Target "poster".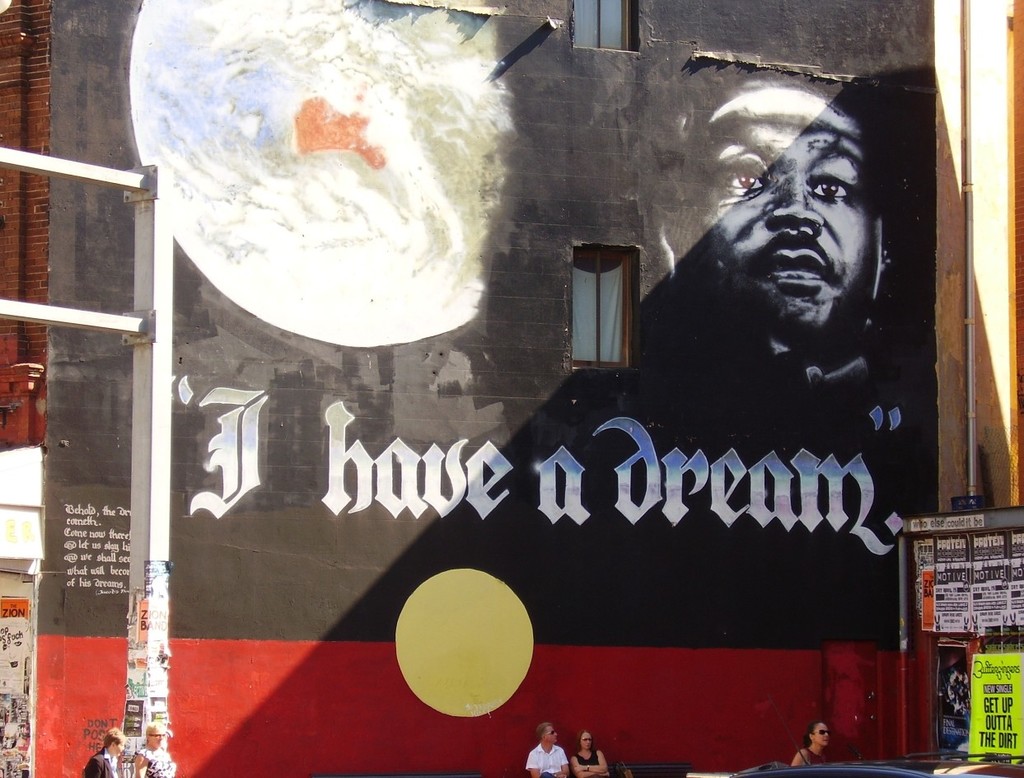
Target region: (918,567,931,628).
